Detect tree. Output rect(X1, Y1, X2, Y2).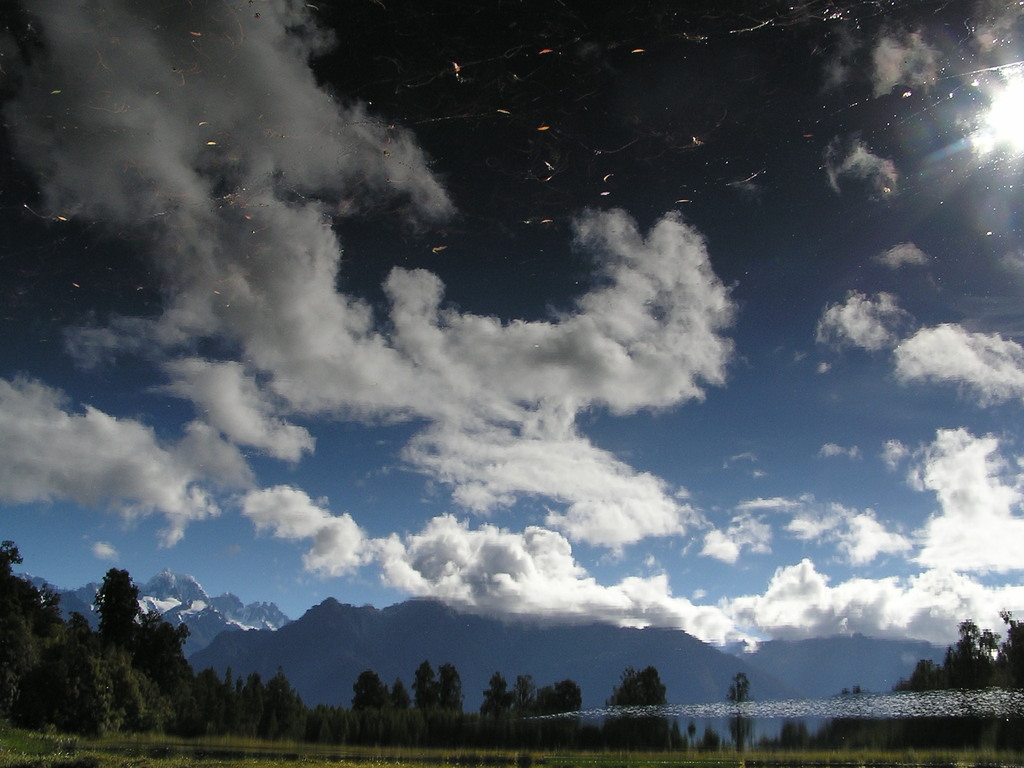
rect(201, 632, 305, 748).
